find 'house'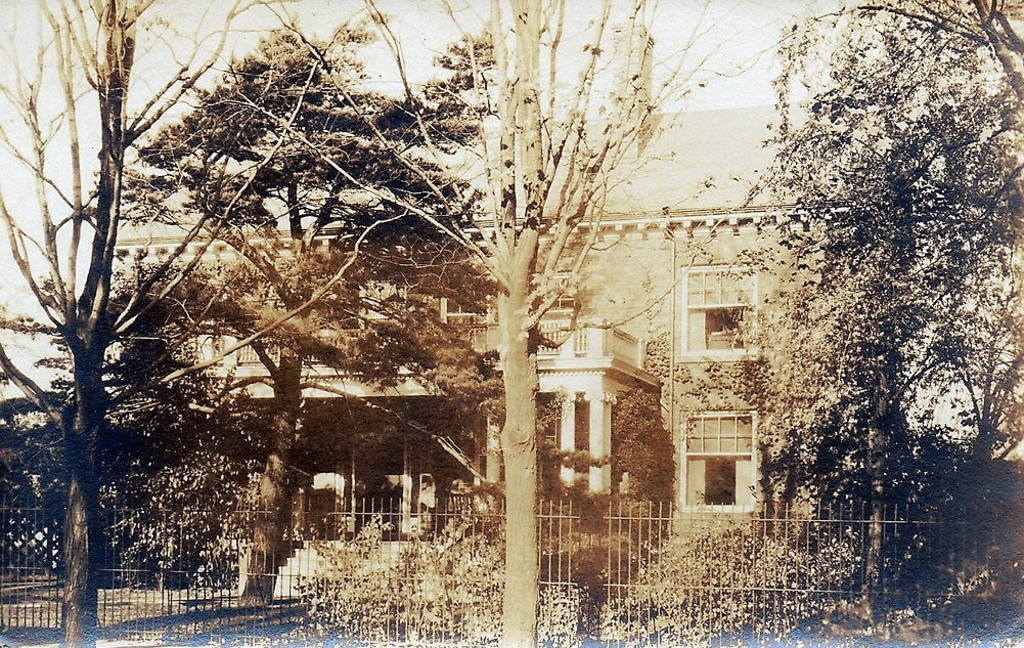
rect(94, 76, 1023, 596)
